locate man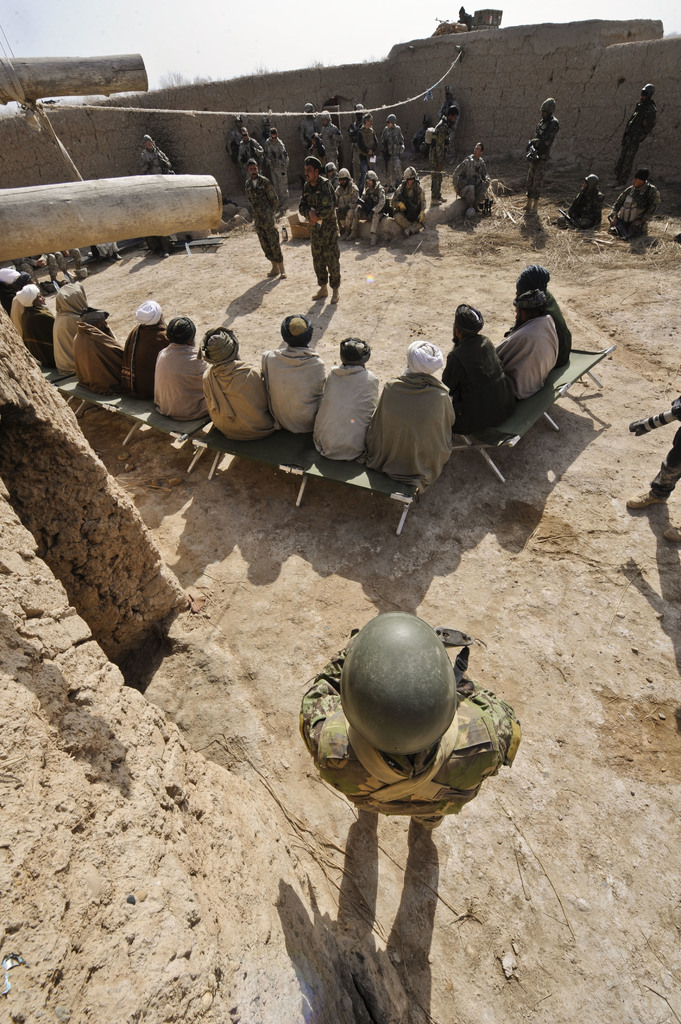
[x1=123, y1=289, x2=172, y2=385]
